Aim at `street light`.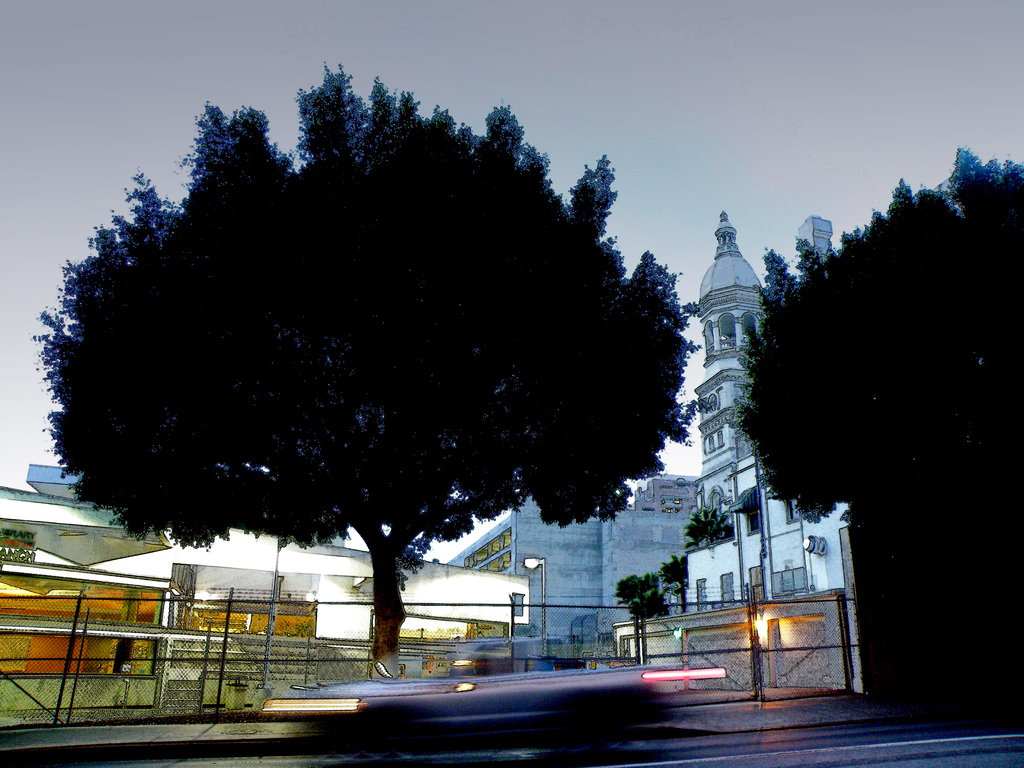
Aimed at {"left": 522, "top": 556, "right": 548, "bottom": 659}.
